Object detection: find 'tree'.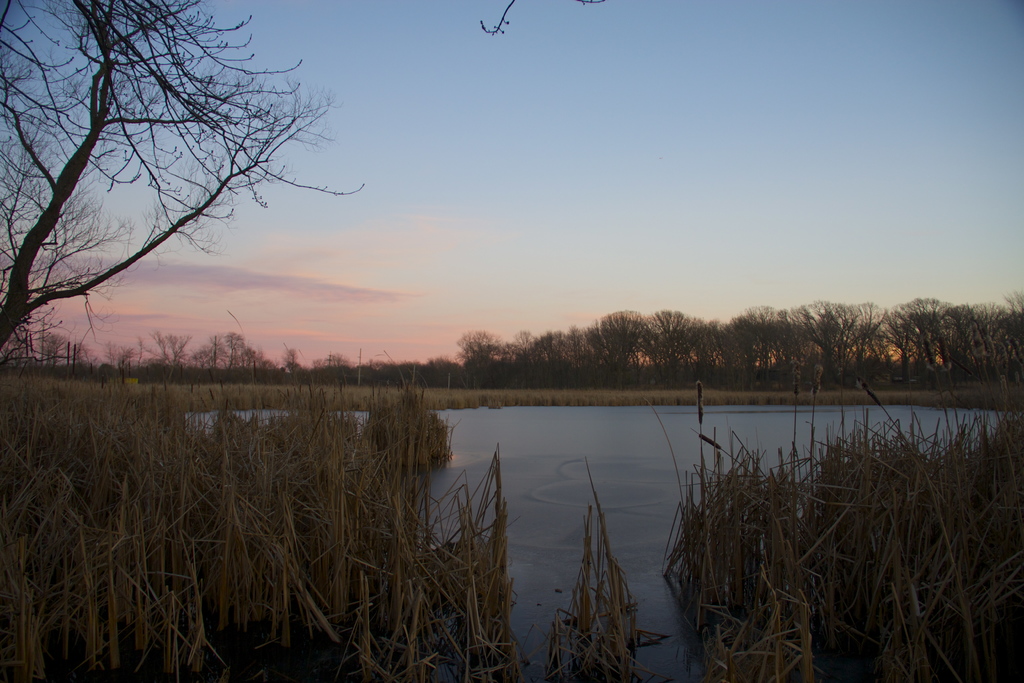
[596,300,653,395].
